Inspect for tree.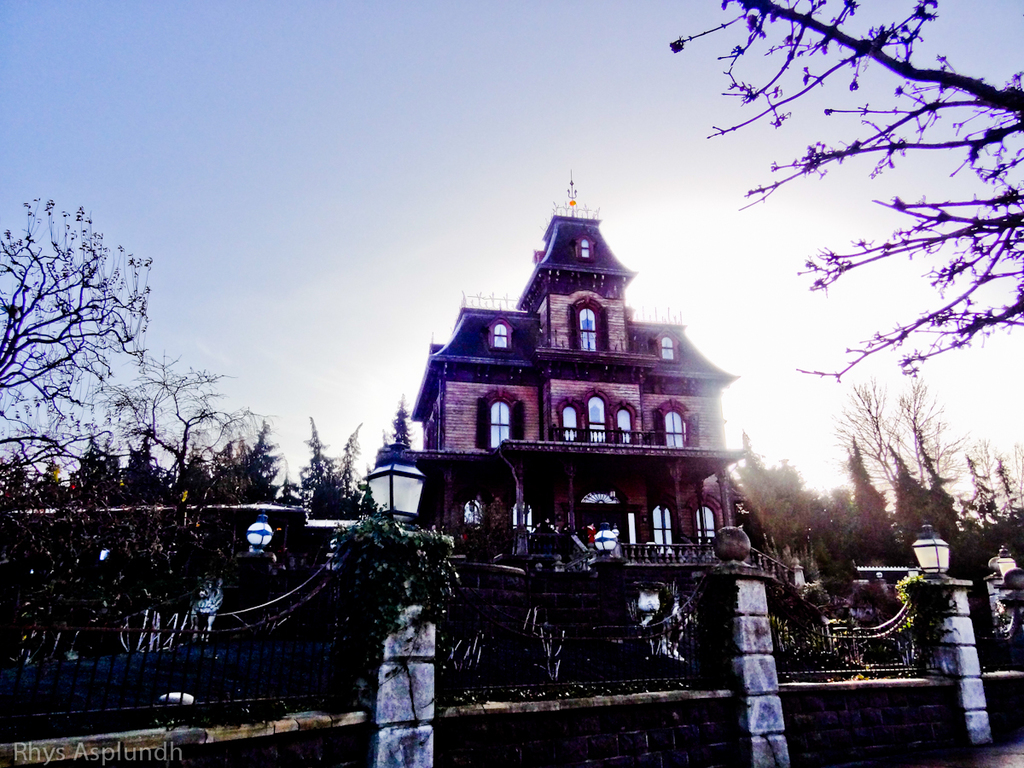
Inspection: 30:451:70:502.
